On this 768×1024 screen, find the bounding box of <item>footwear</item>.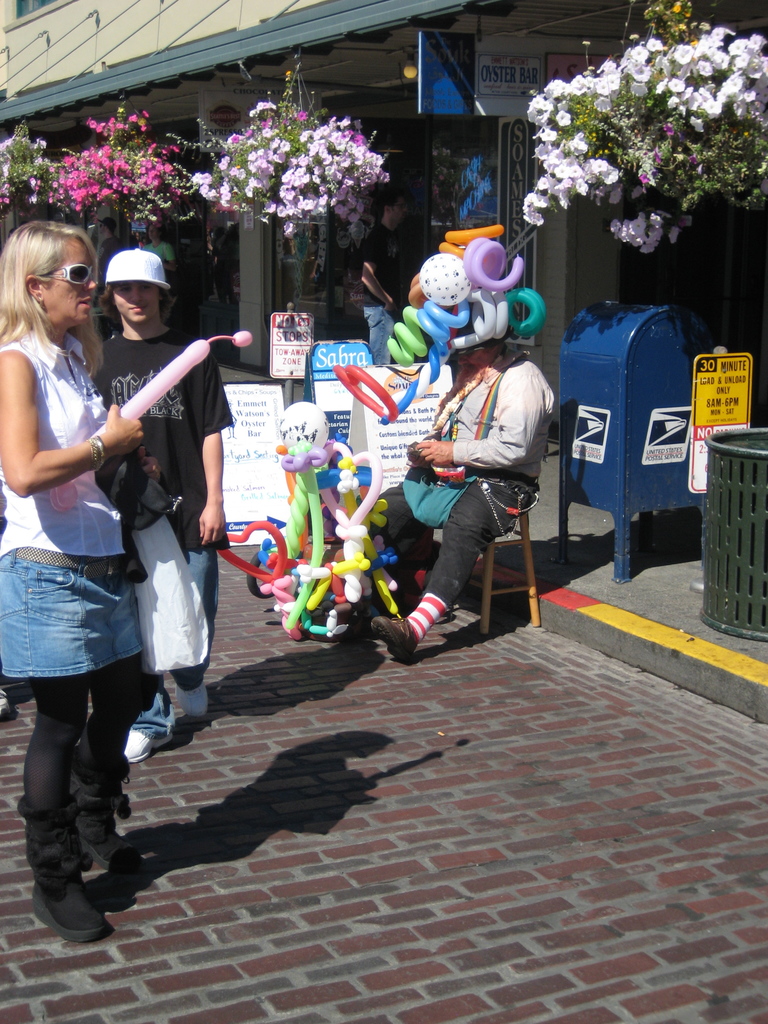
Bounding box: 127, 732, 174, 764.
